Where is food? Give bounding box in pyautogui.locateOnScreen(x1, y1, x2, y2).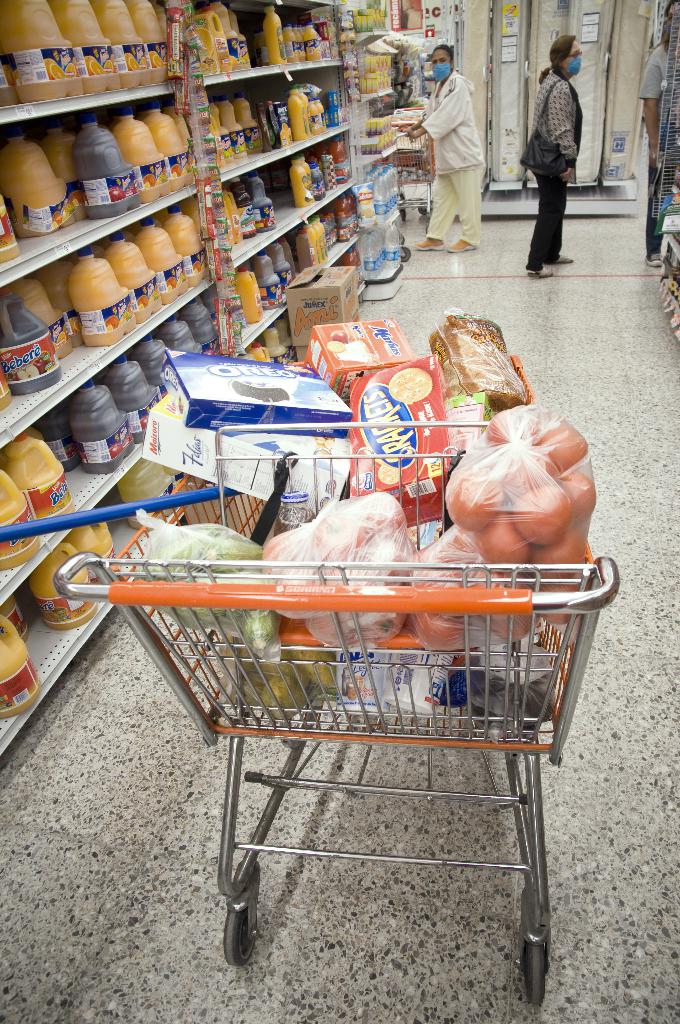
pyautogui.locateOnScreen(11, 349, 60, 382).
